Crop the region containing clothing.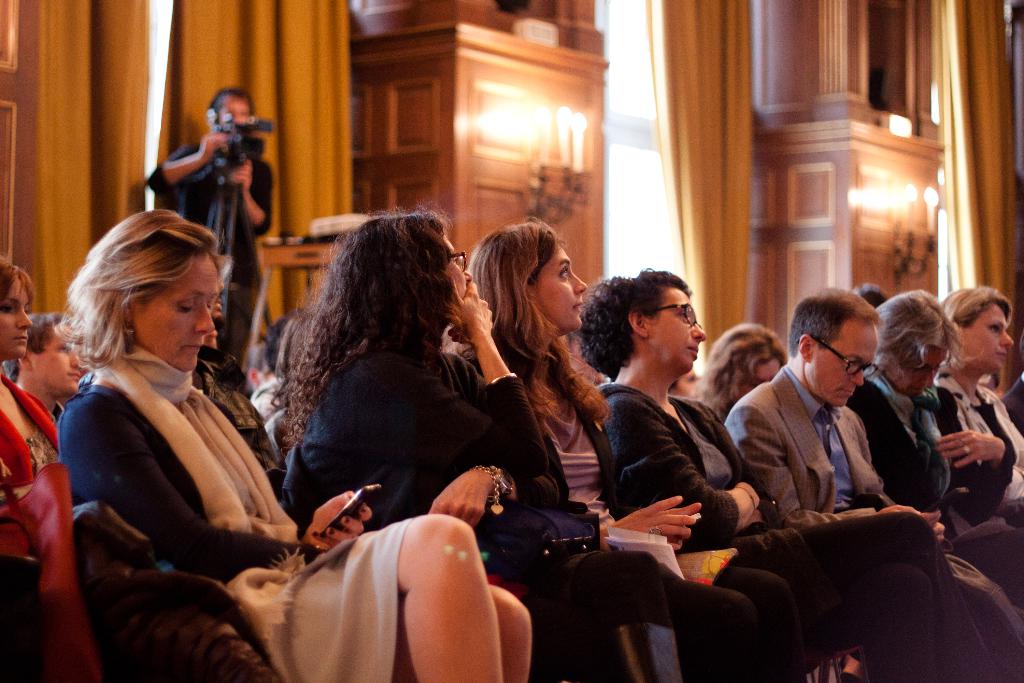
Crop region: pyautogui.locateOnScreen(281, 340, 541, 524).
